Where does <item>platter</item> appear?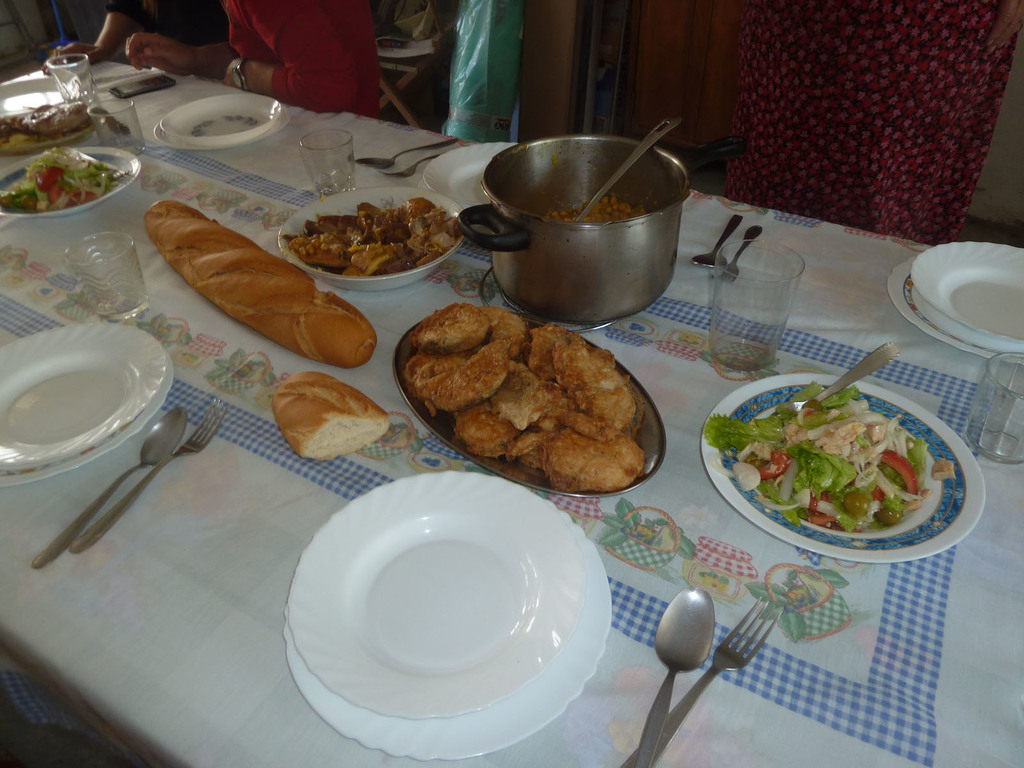
Appears at detection(426, 145, 514, 206).
